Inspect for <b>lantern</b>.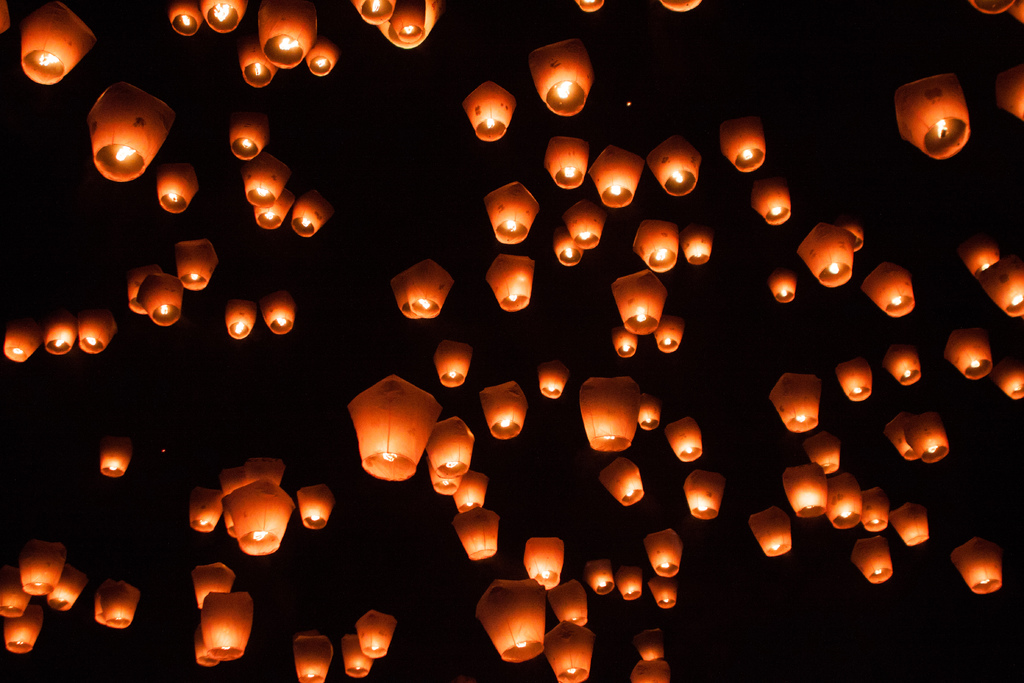
Inspection: box=[179, 242, 219, 288].
